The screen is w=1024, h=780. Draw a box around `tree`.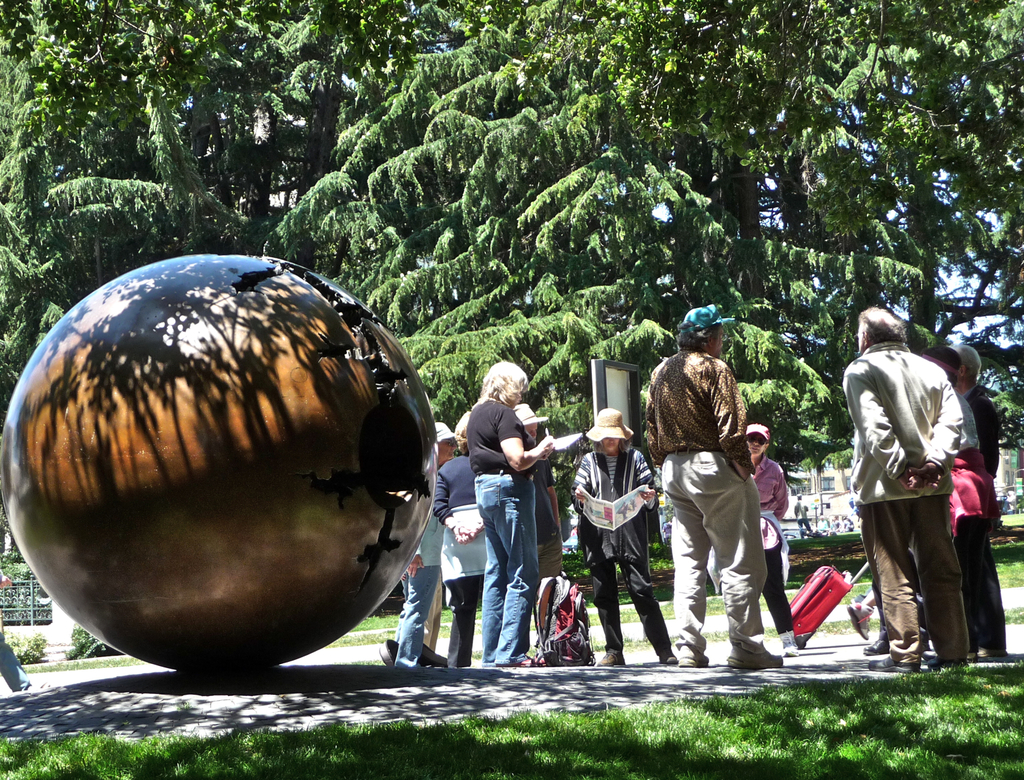
<region>609, 0, 884, 489</region>.
